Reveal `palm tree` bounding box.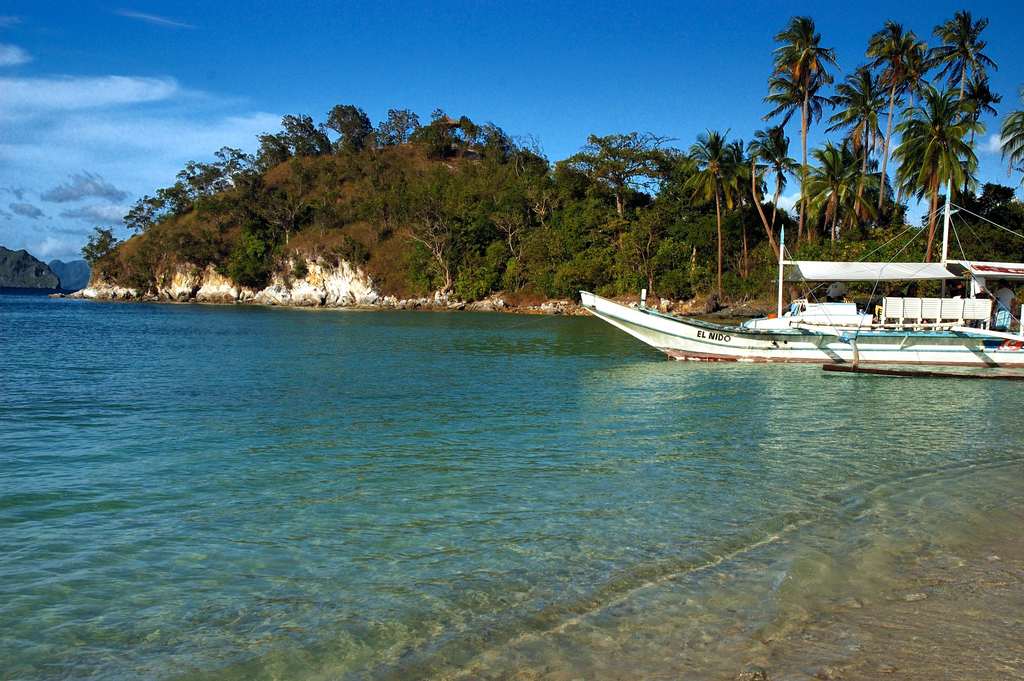
Revealed: 680,12,1023,302.
